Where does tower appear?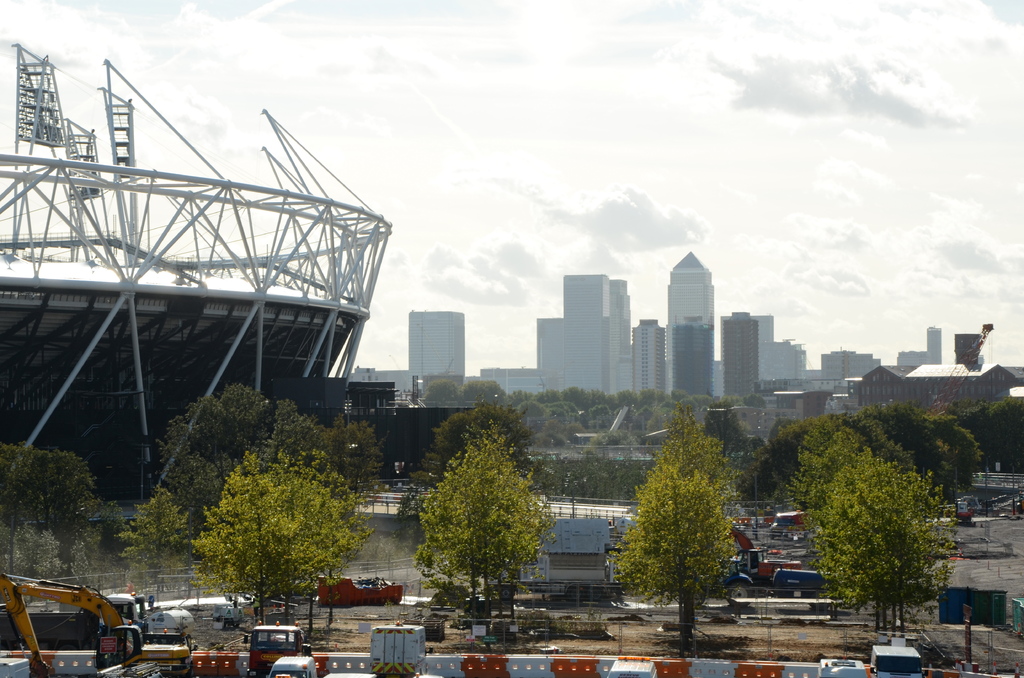
Appears at BBox(666, 255, 716, 398).
